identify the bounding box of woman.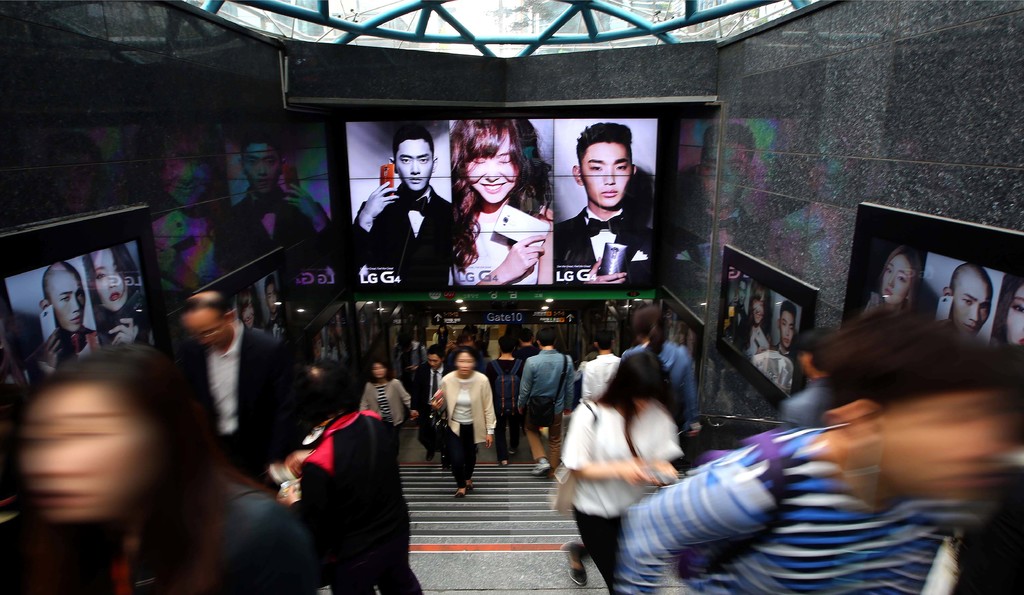
851, 249, 913, 321.
